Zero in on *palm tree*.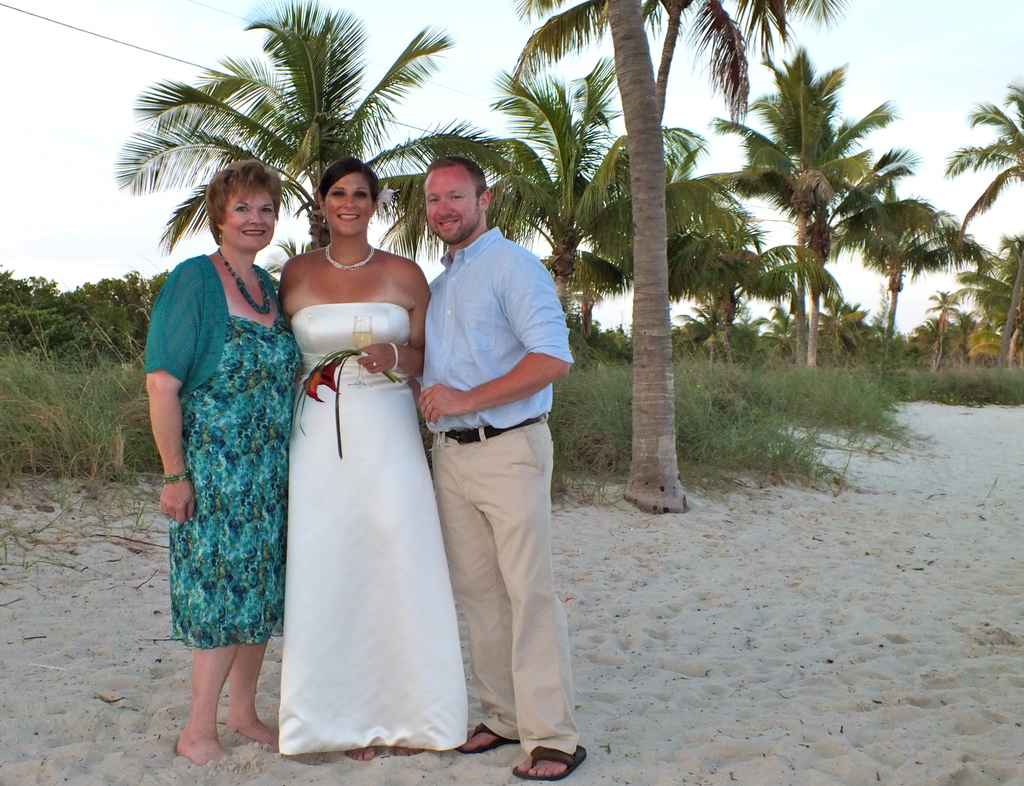
Zeroed in: bbox=[738, 26, 865, 362].
